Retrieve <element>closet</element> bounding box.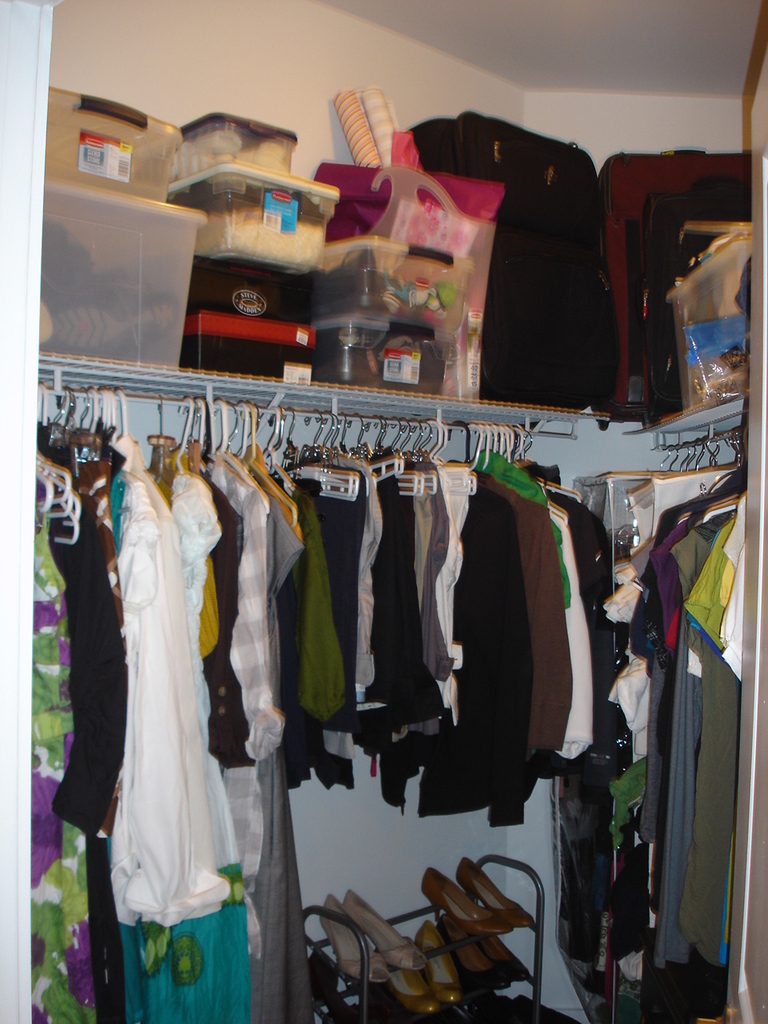
Bounding box: detection(21, 377, 617, 1023).
